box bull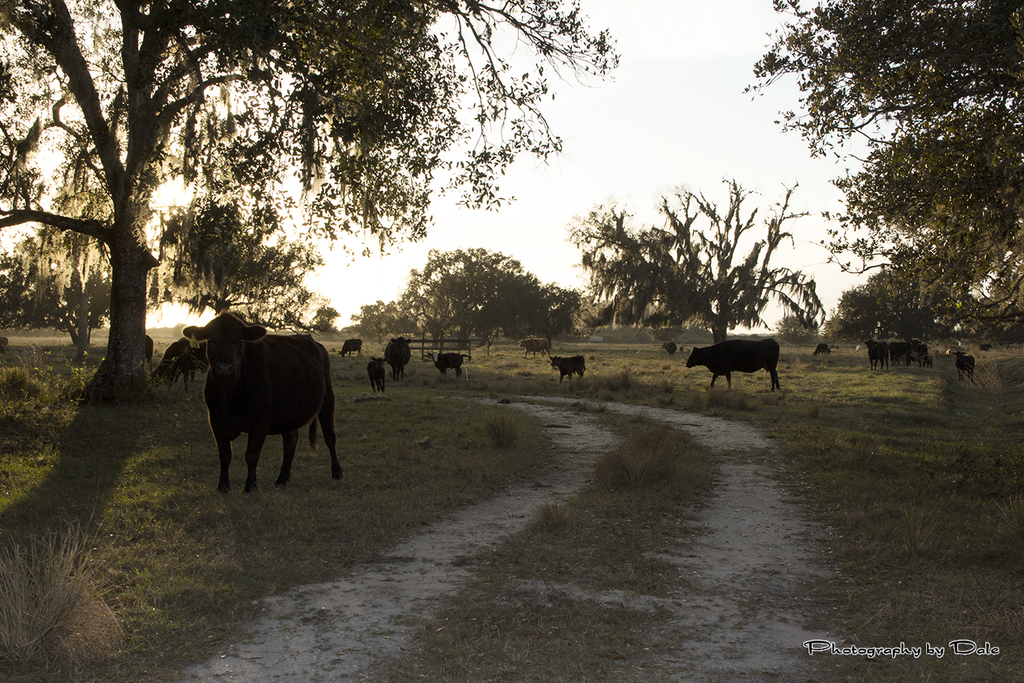
951/347/976/381
